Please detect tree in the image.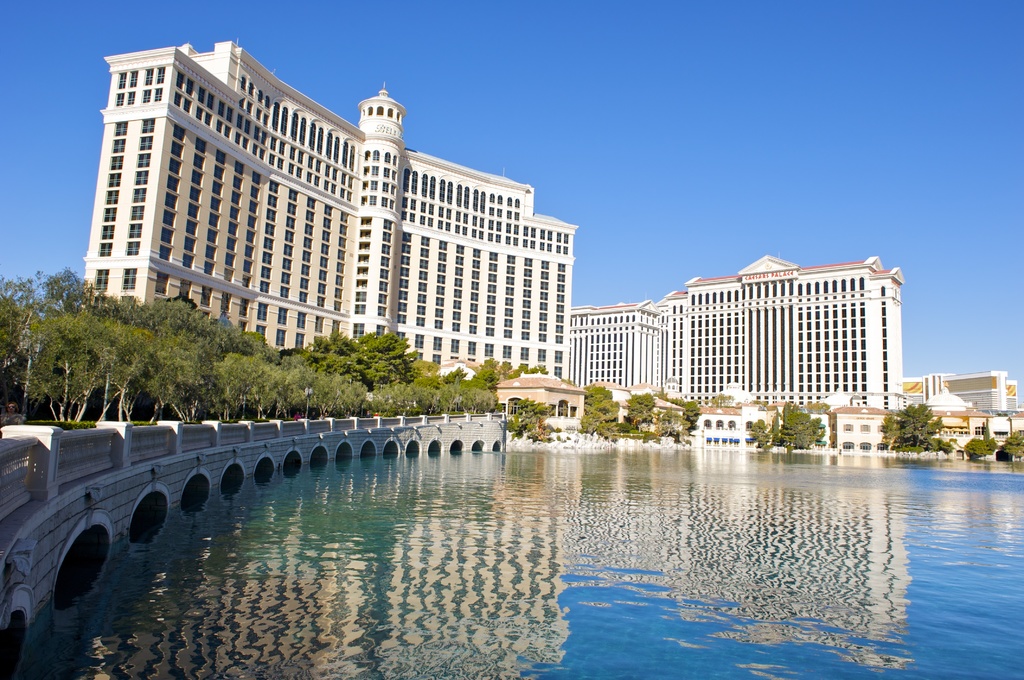
[x1=1000, y1=427, x2=1023, y2=456].
